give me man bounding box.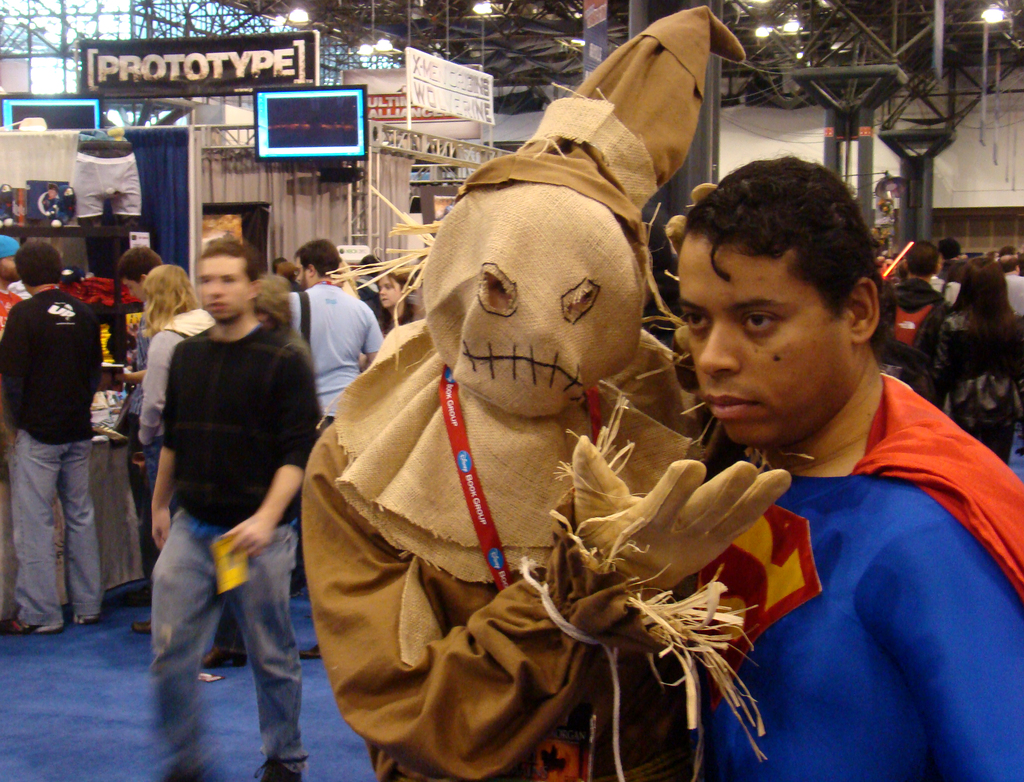
detection(999, 246, 1023, 311).
